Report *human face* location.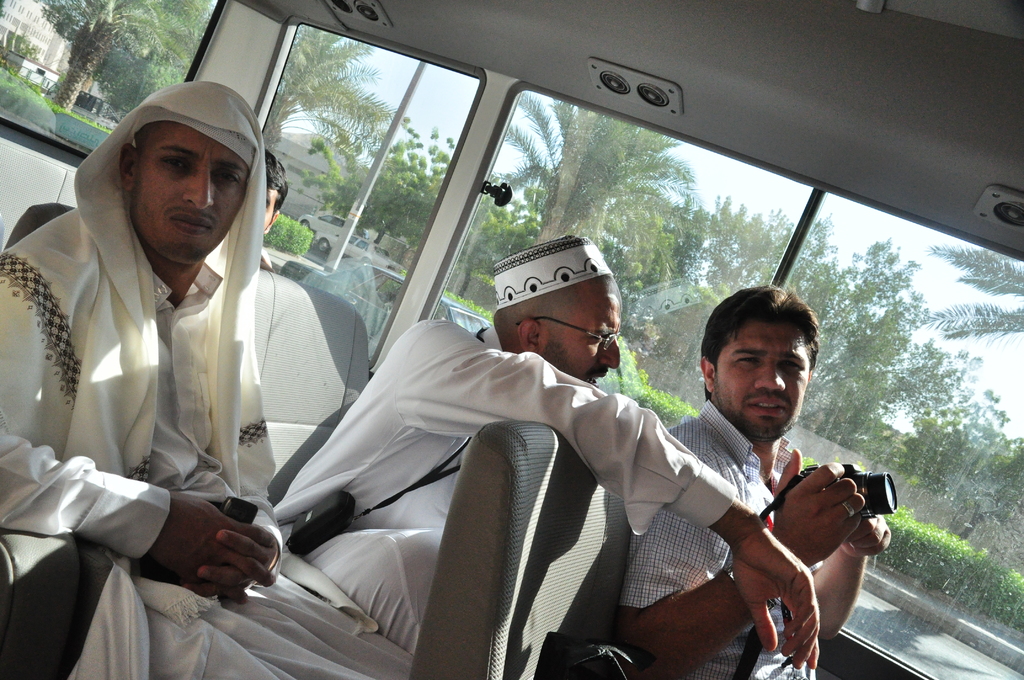
Report: {"left": 716, "top": 318, "right": 808, "bottom": 437}.
